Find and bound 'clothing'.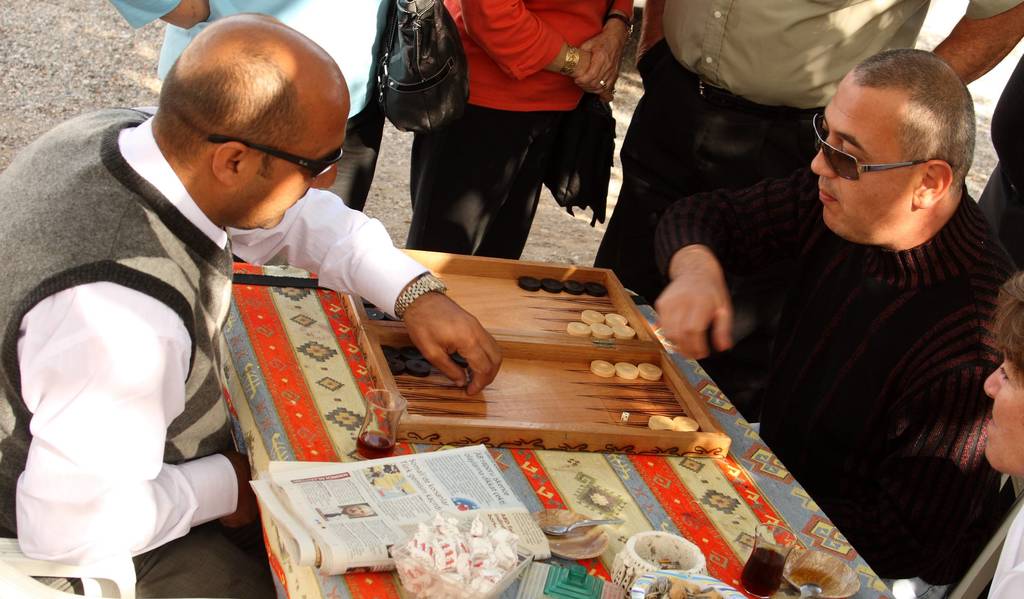
Bound: rect(6, 141, 335, 563).
